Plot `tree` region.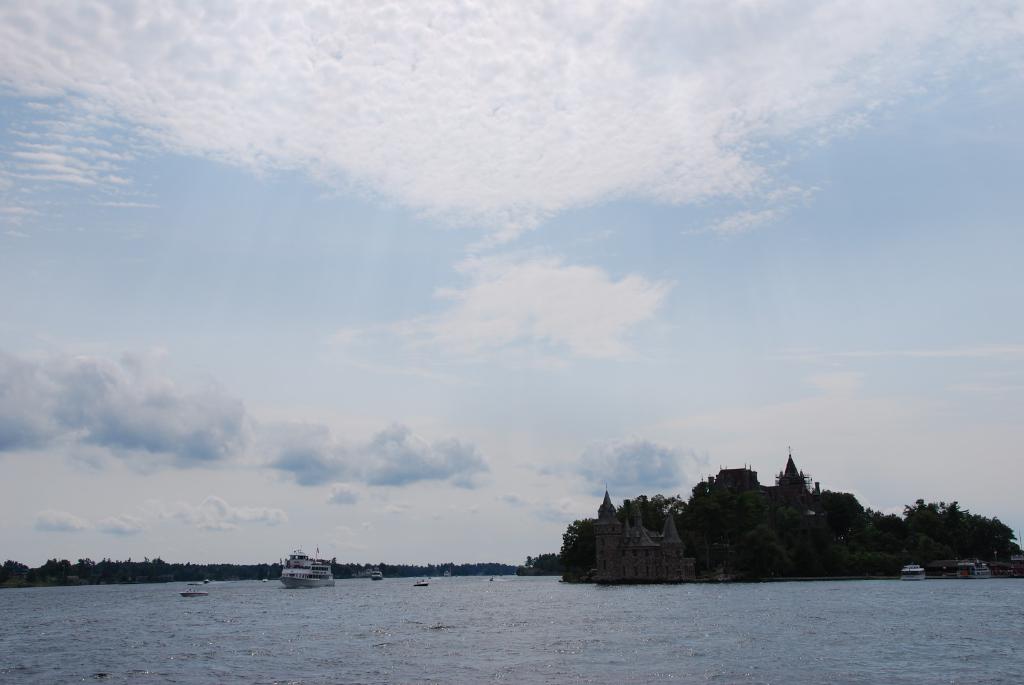
Plotted at {"x1": 0, "y1": 560, "x2": 534, "y2": 580}.
